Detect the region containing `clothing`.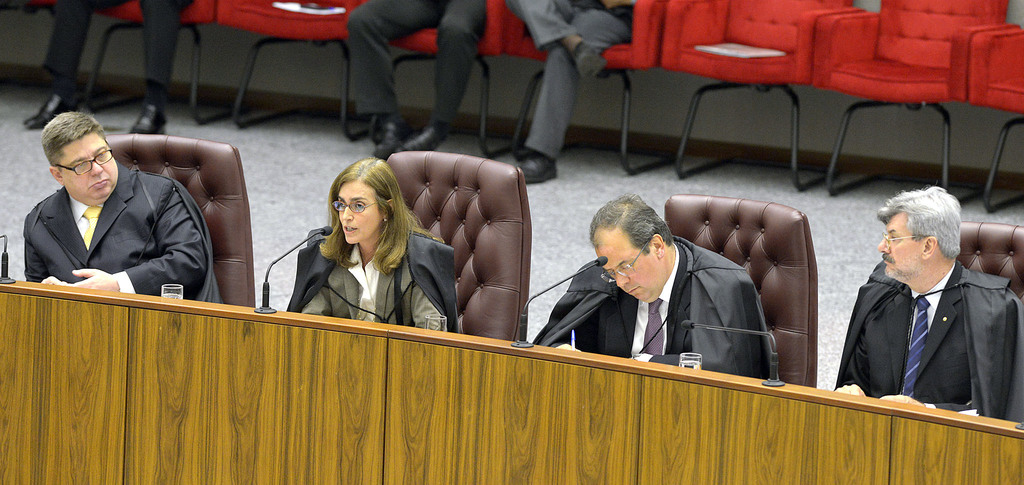
<box>296,220,449,328</box>.
